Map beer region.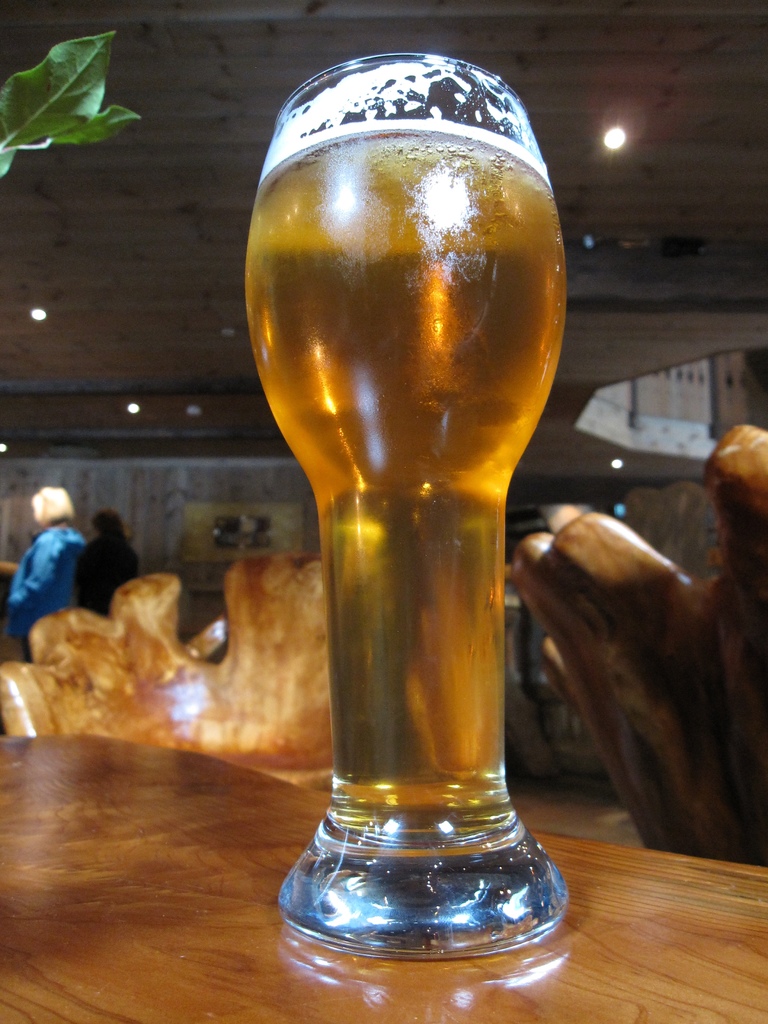
Mapped to (x1=236, y1=122, x2=568, y2=842).
